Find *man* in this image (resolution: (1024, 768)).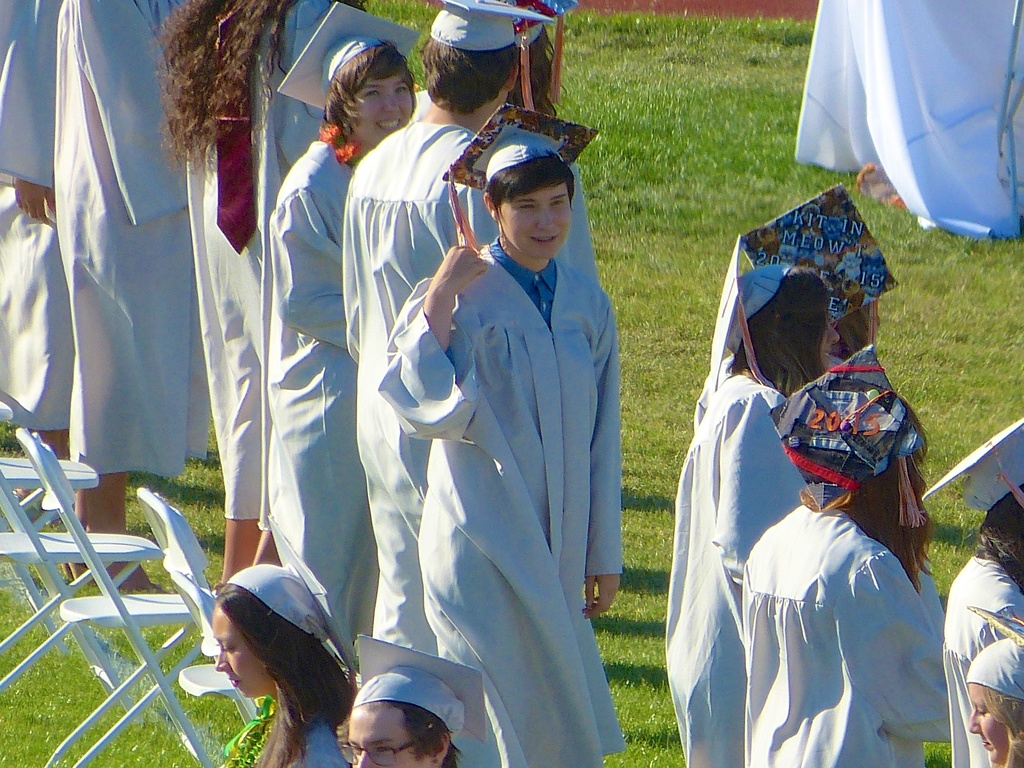
[342, 0, 600, 662].
